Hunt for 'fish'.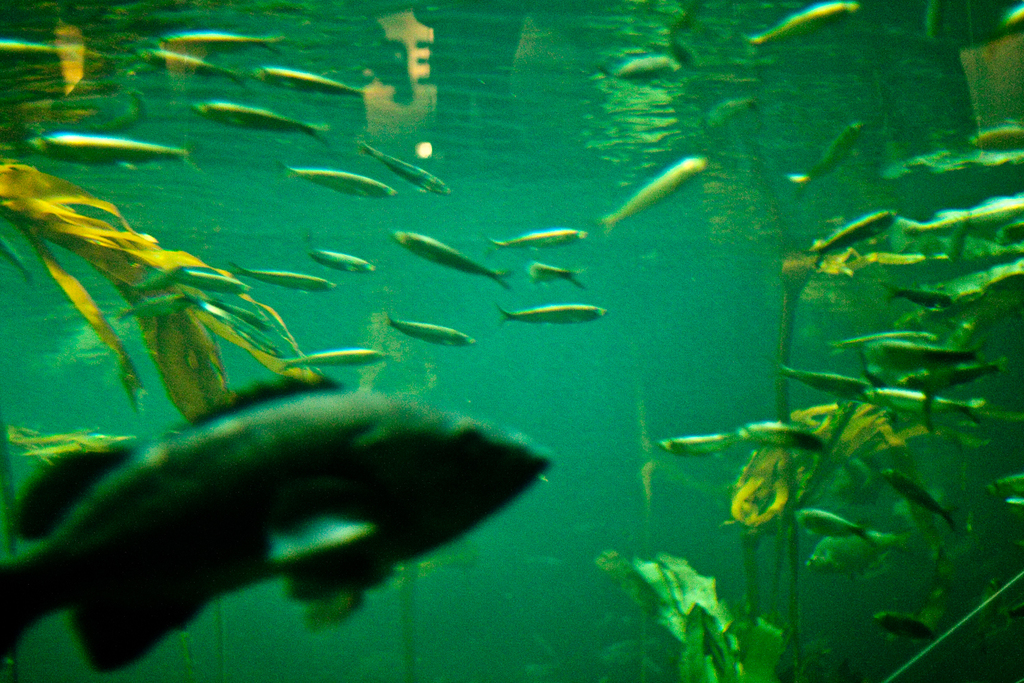
Hunted down at <region>787, 508, 881, 546</region>.
